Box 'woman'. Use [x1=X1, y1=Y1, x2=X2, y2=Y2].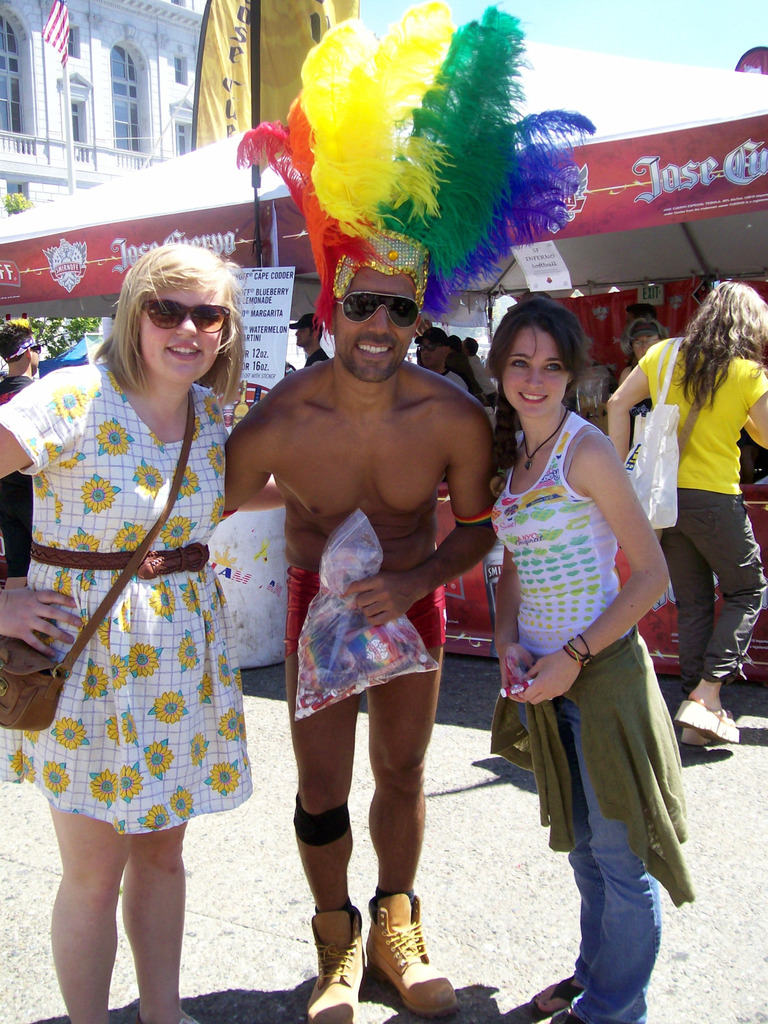
[x1=0, y1=239, x2=256, y2=1023].
